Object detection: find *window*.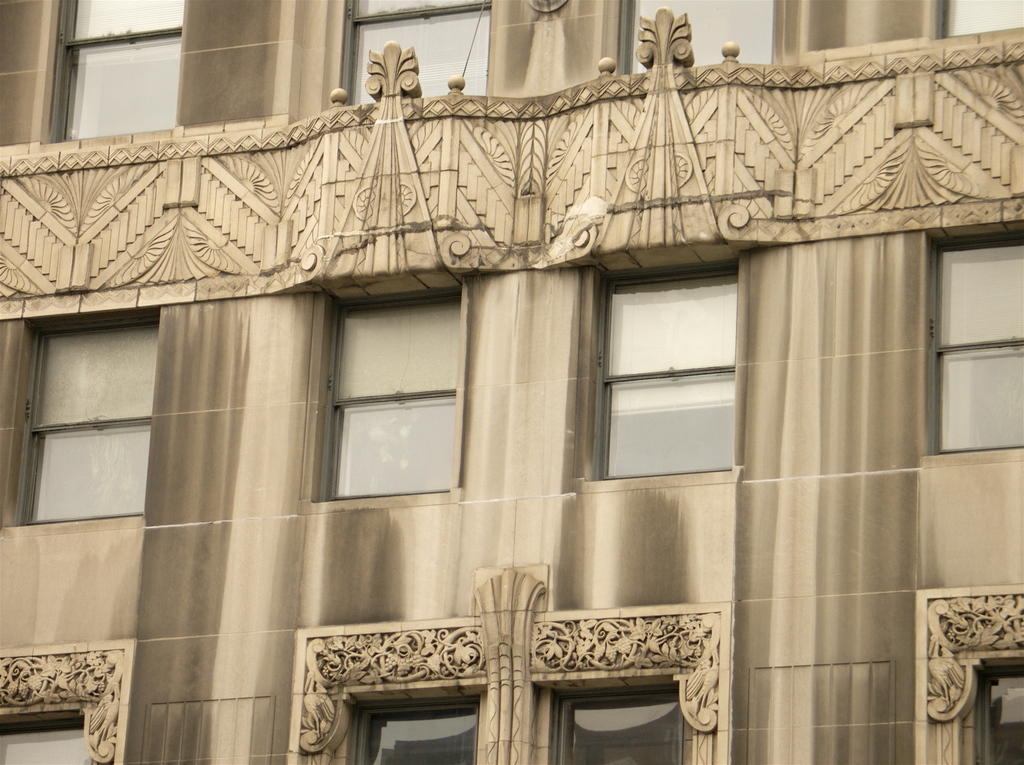
pyautogui.locateOnScreen(597, 258, 746, 473).
